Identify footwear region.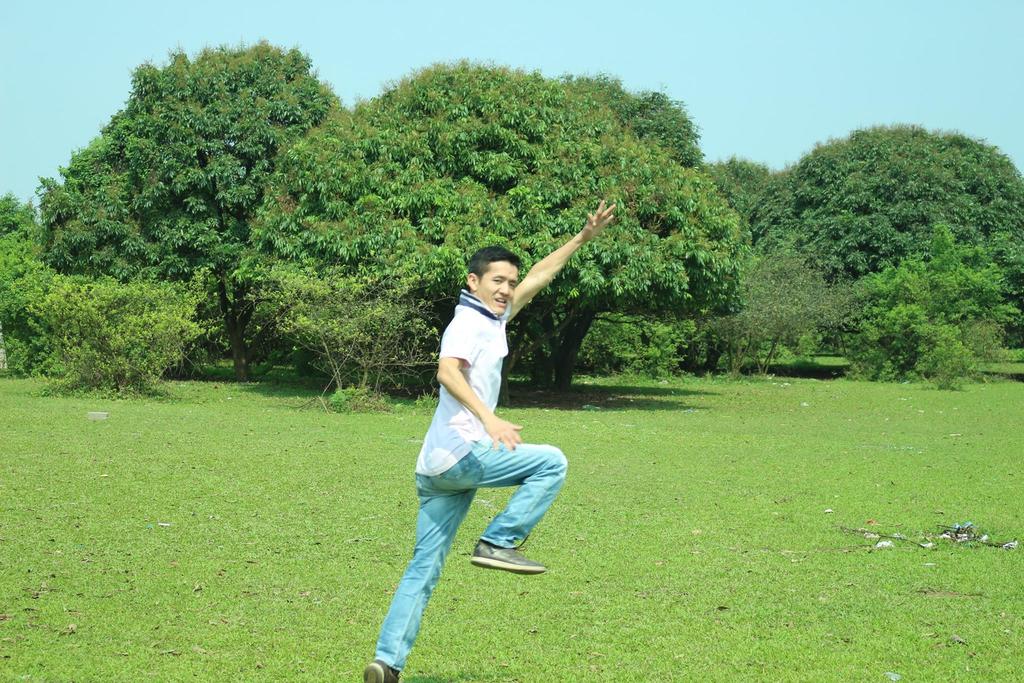
Region: x1=359 y1=657 x2=398 y2=682.
